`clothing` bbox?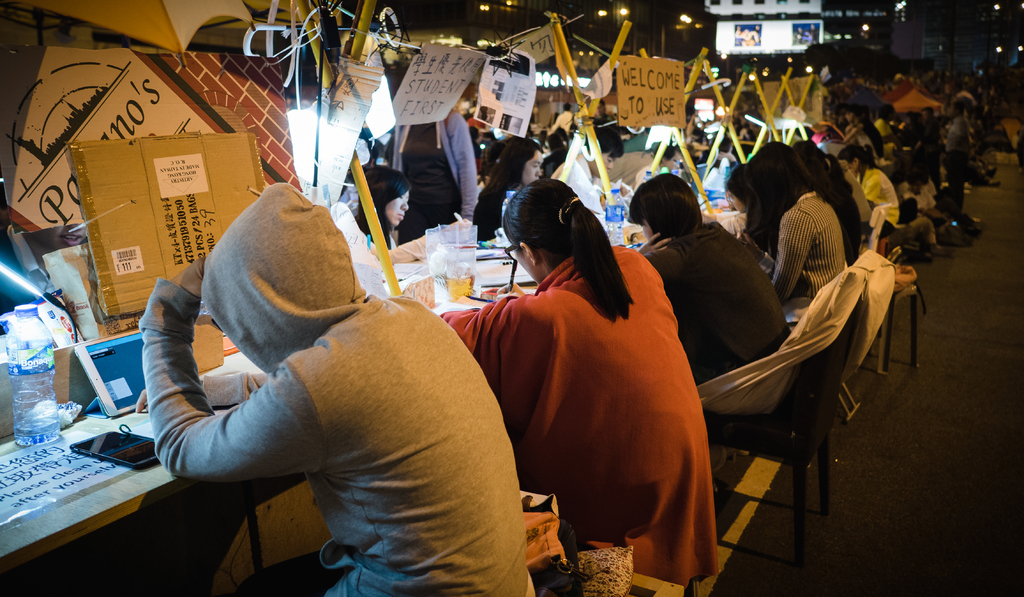
{"x1": 135, "y1": 175, "x2": 541, "y2": 596}
